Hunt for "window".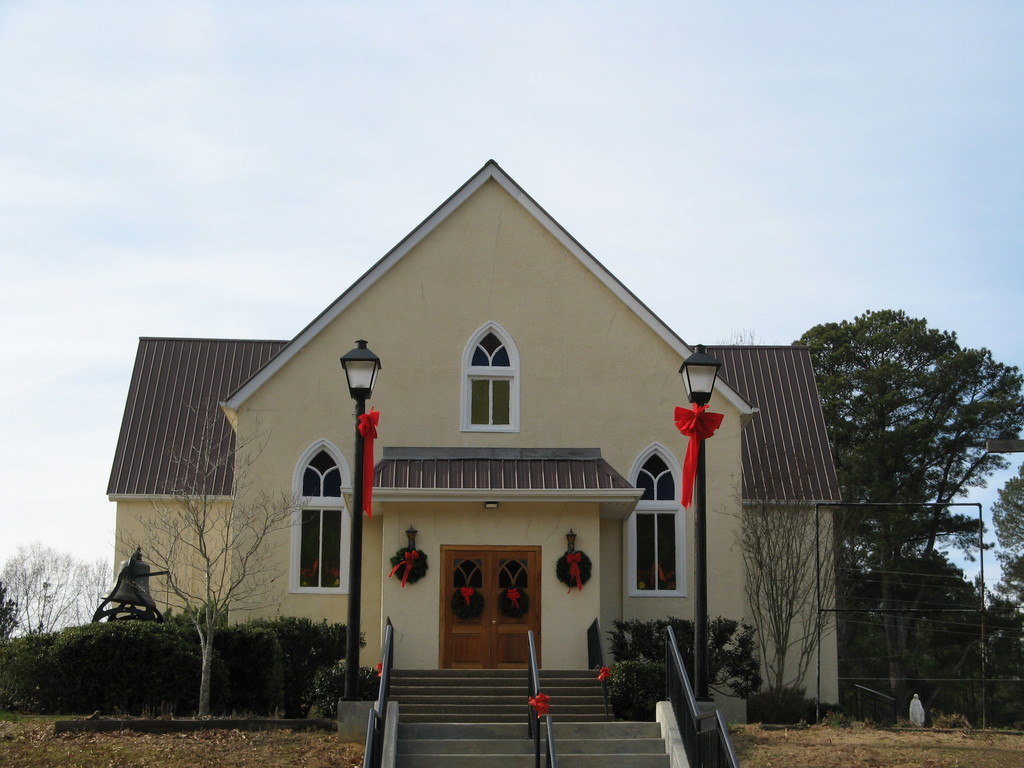
Hunted down at {"x1": 280, "y1": 436, "x2": 337, "y2": 619}.
